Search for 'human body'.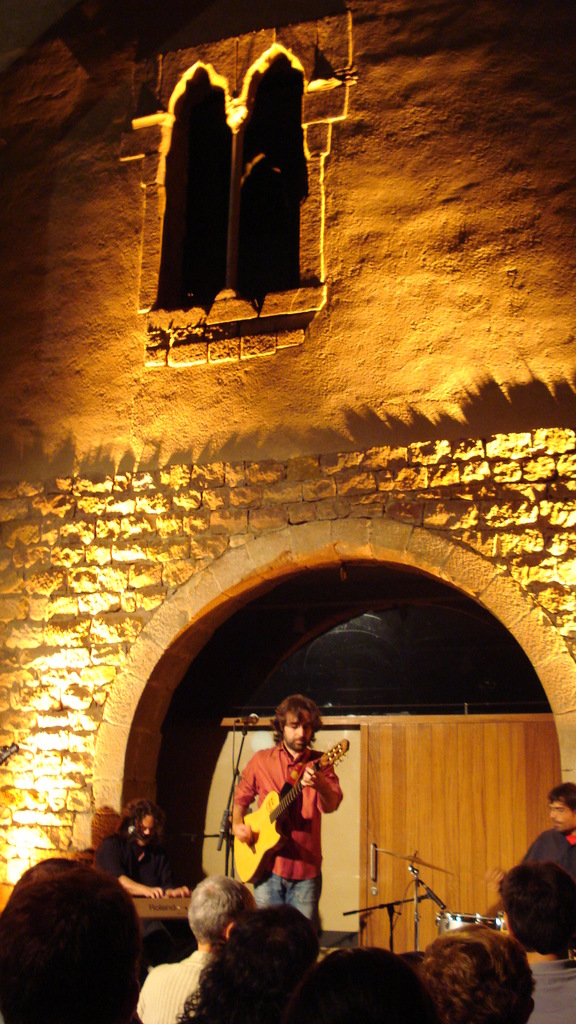
Found at {"x1": 93, "y1": 834, "x2": 189, "y2": 899}.
